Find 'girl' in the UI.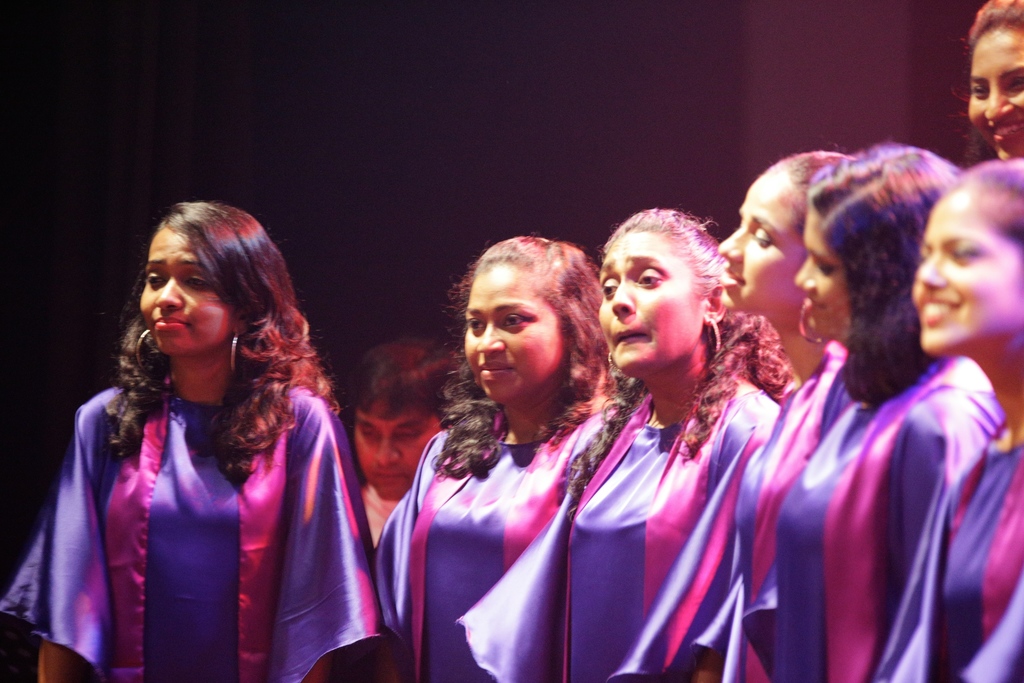
UI element at region(956, 0, 1023, 161).
